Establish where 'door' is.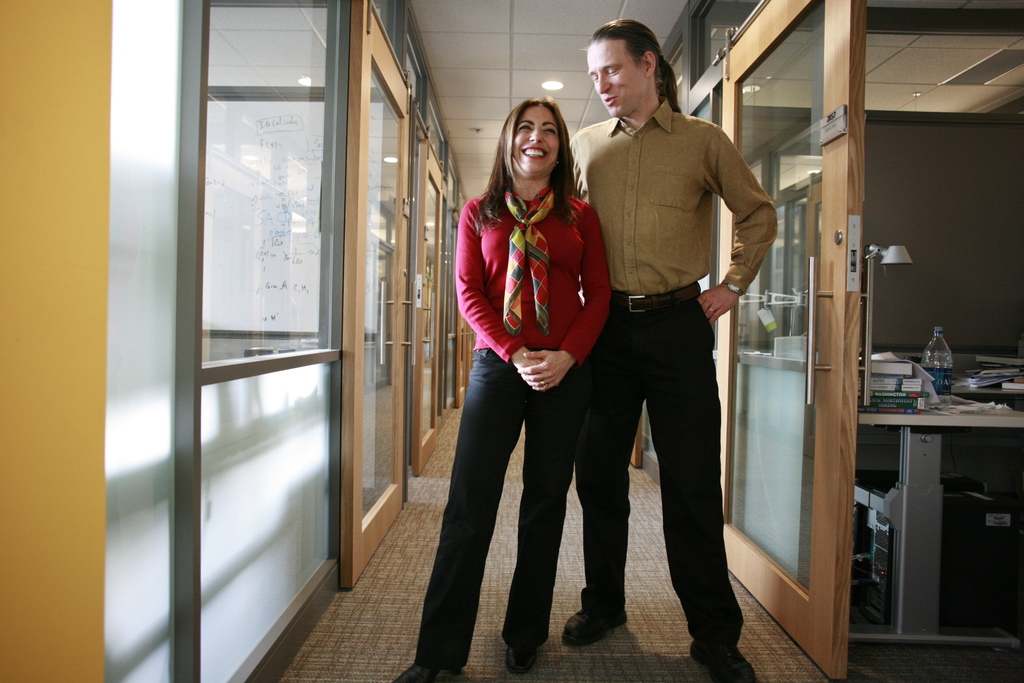
Established at [626,415,644,467].
